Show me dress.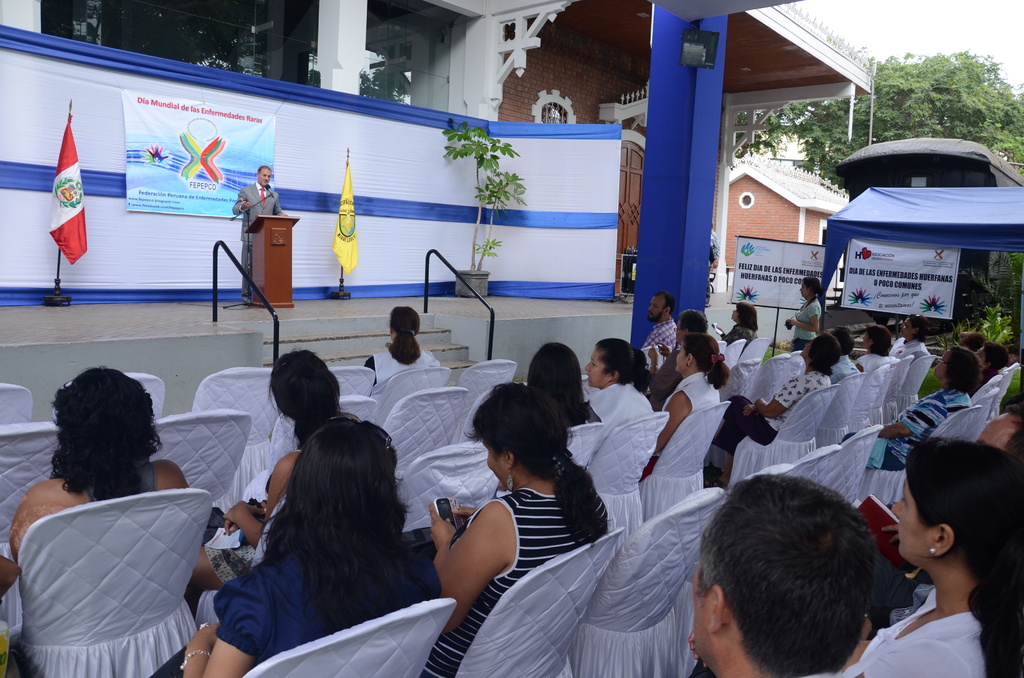
dress is here: [x1=90, y1=457, x2=159, y2=511].
